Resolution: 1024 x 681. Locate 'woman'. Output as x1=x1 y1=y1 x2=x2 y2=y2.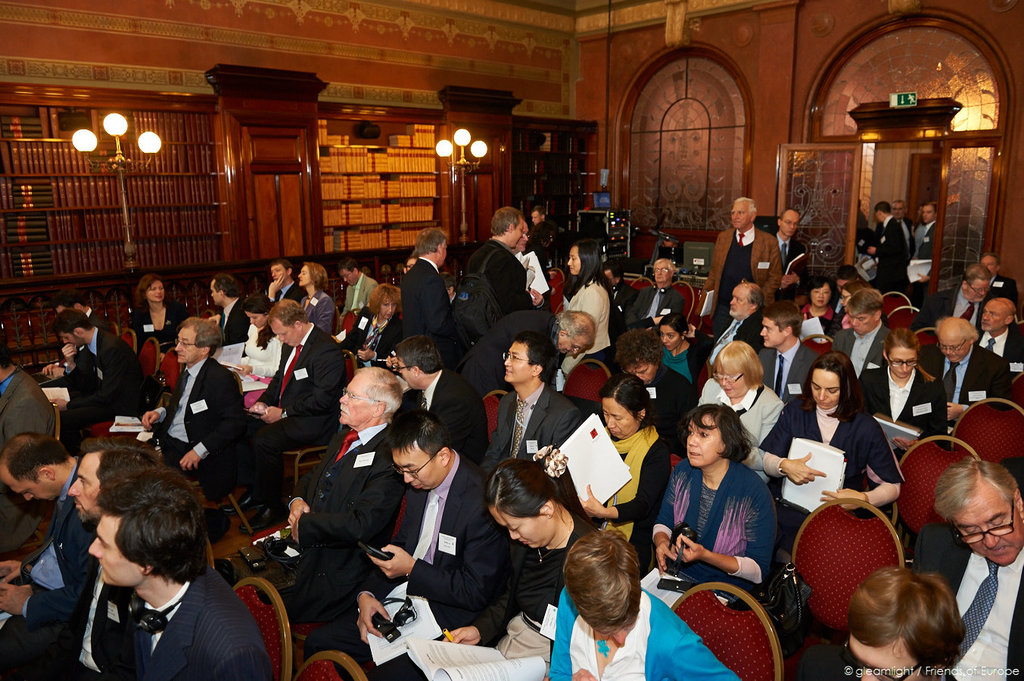
x1=799 y1=279 x2=832 y2=338.
